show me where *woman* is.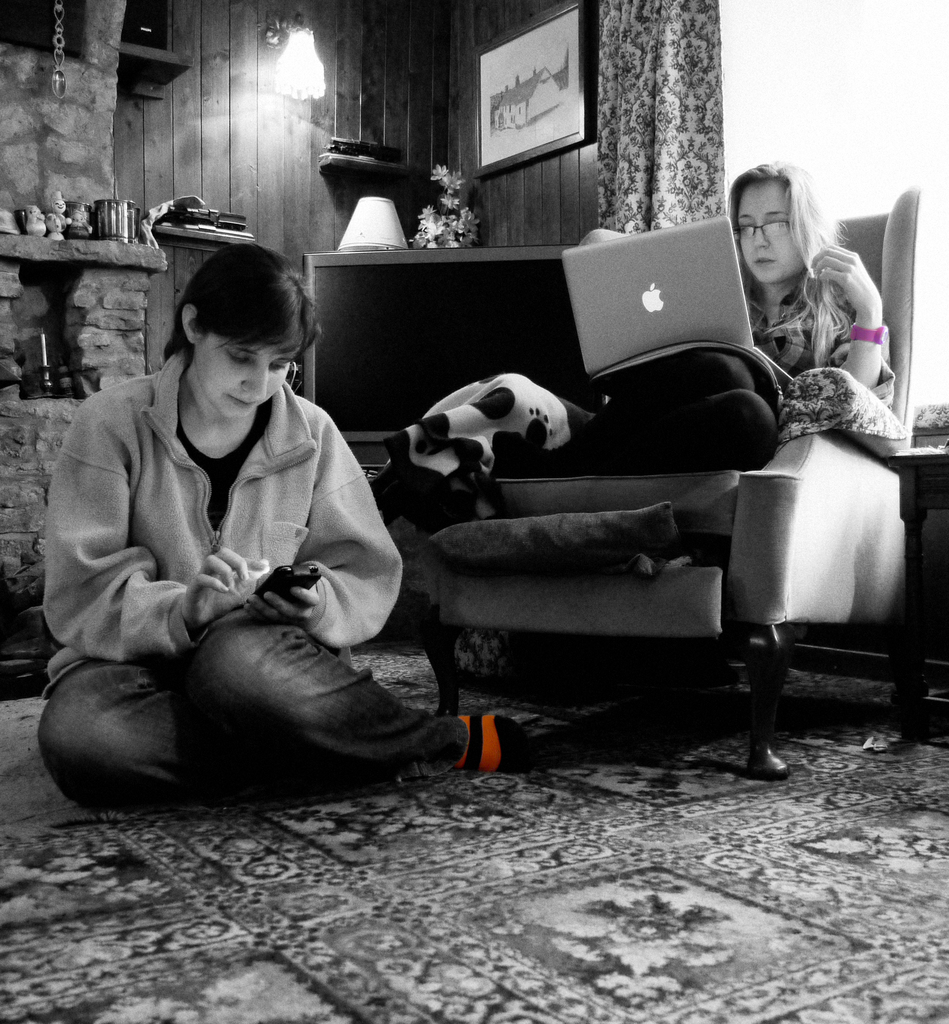
*woman* is at (left=39, top=220, right=444, bottom=834).
